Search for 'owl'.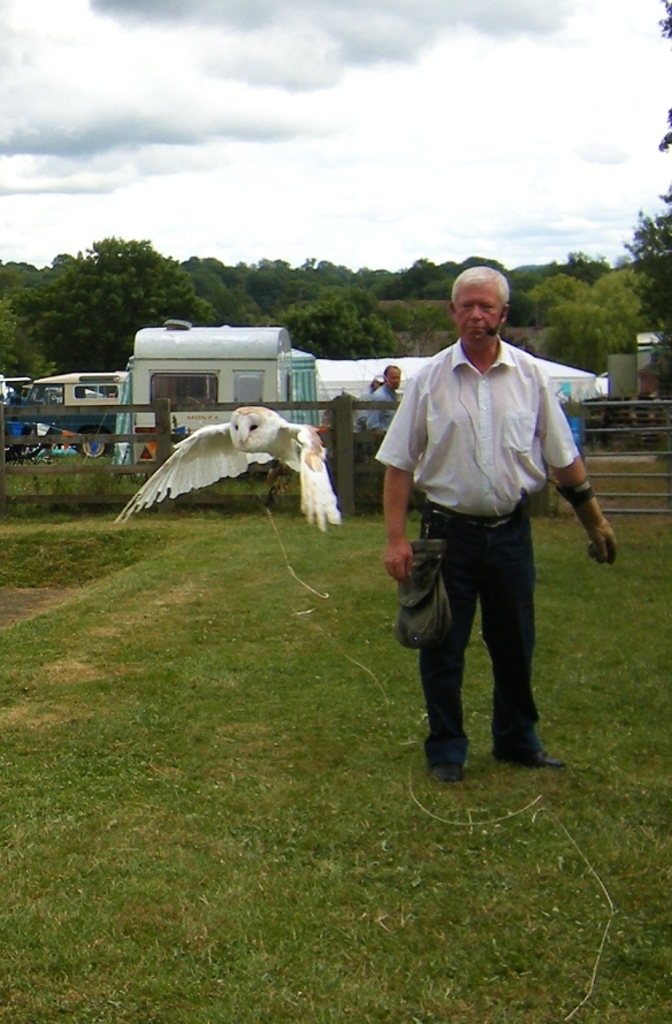
Found at 94/398/361/541.
